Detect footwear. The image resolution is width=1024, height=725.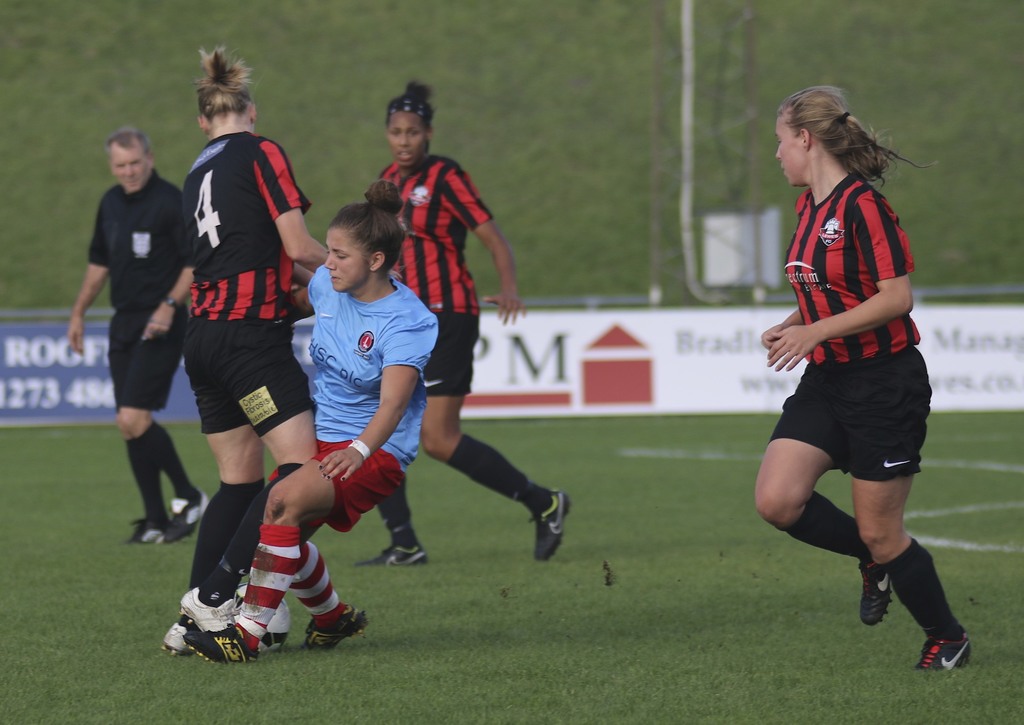
crop(859, 557, 896, 628).
